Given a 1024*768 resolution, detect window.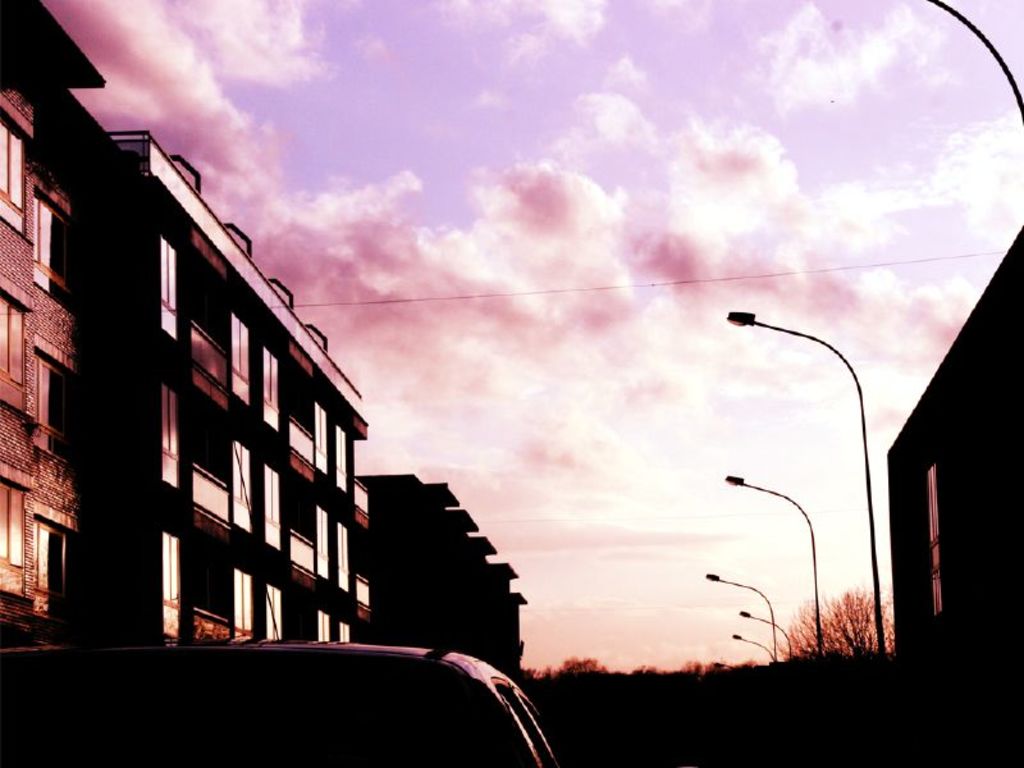
312, 401, 329, 480.
